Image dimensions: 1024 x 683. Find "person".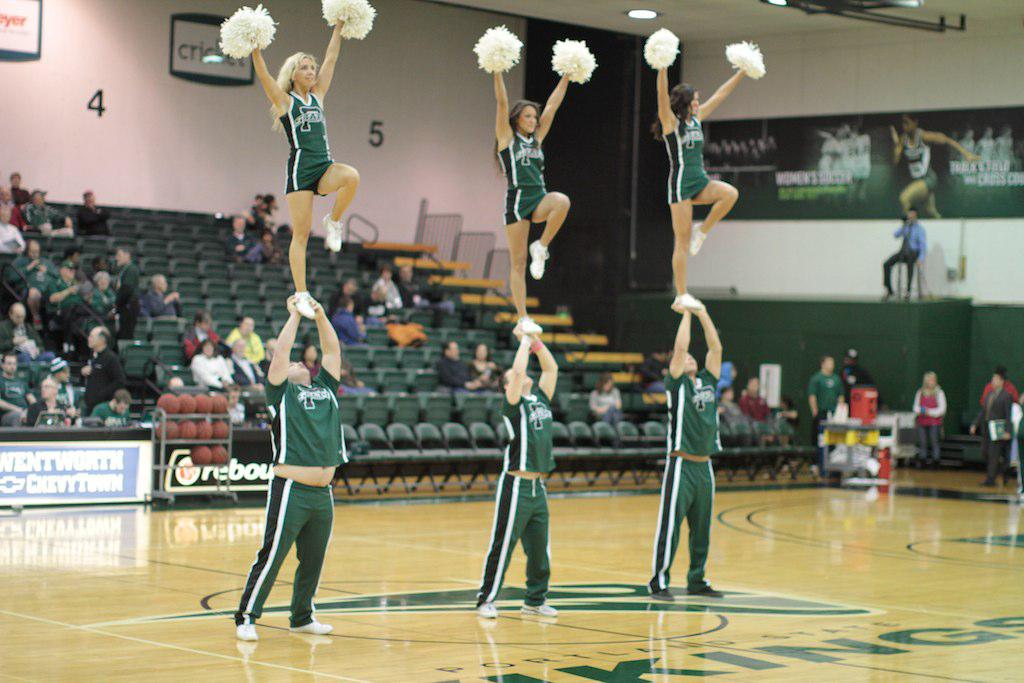
[889,117,982,224].
